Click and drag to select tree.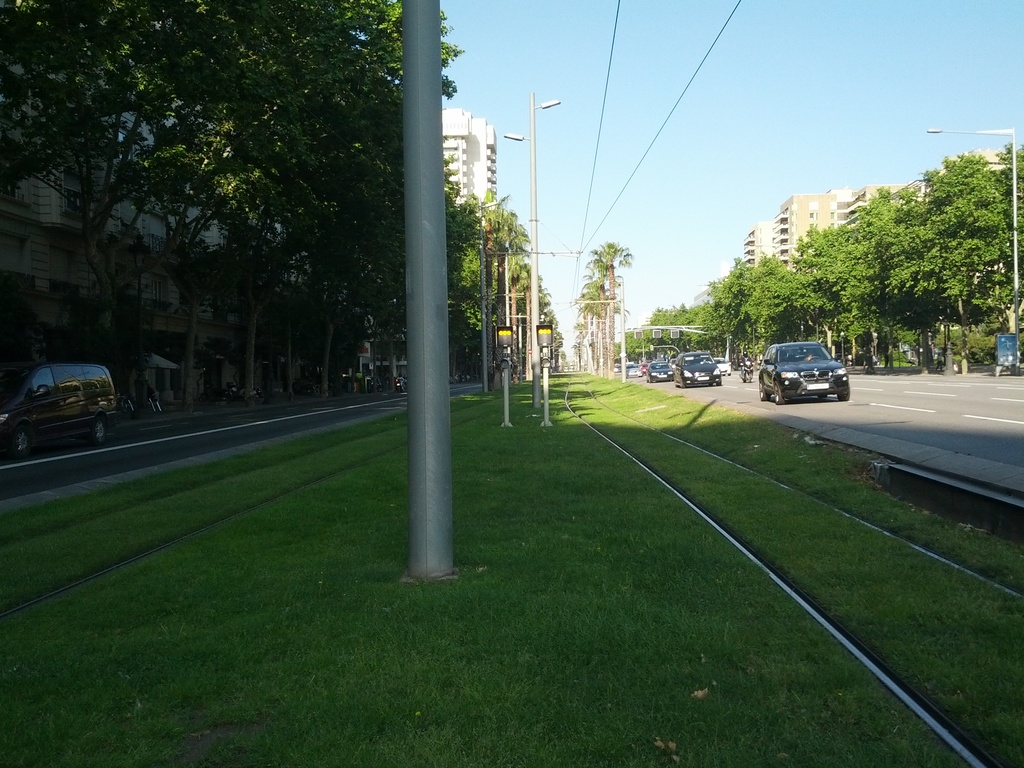
Selection: {"left": 0, "top": 0, "right": 466, "bottom": 354}.
